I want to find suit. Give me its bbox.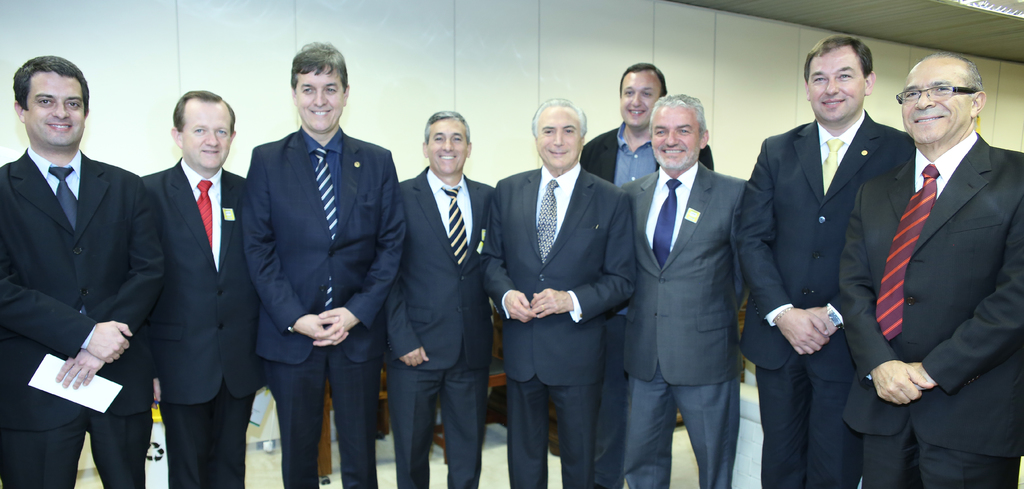
BBox(579, 121, 712, 185).
